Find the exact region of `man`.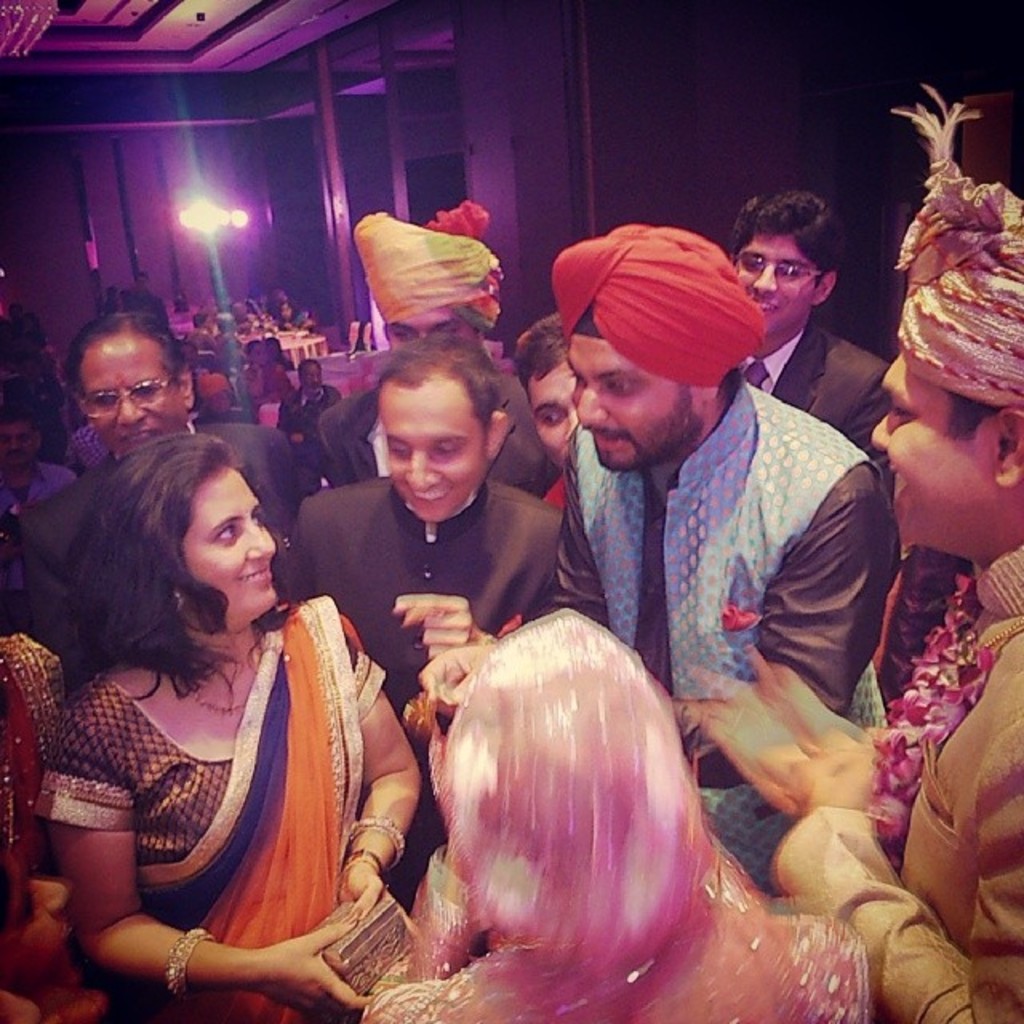
Exact region: x1=280, y1=357, x2=342, y2=454.
